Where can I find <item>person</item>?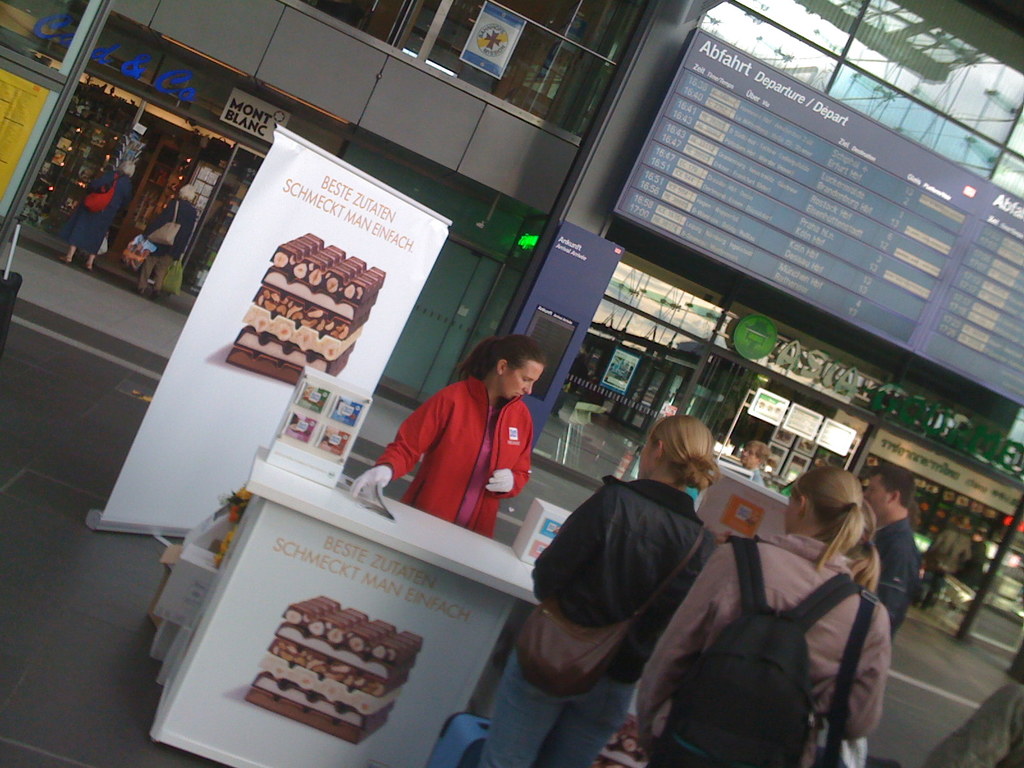
You can find it at bbox(386, 330, 541, 564).
